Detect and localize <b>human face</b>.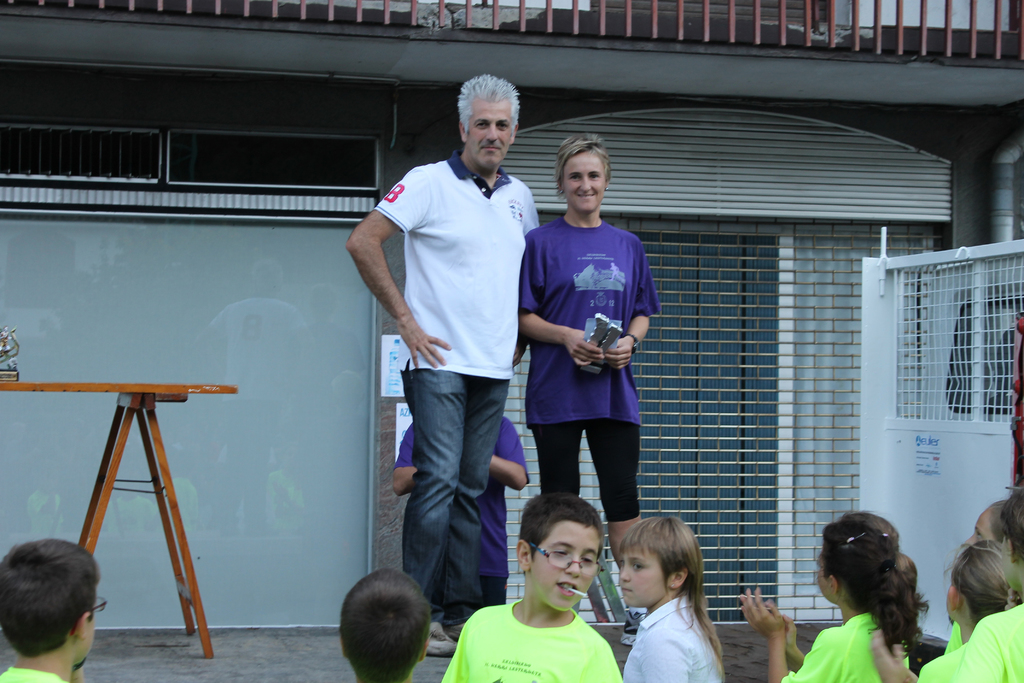
Localized at detection(819, 550, 833, 598).
